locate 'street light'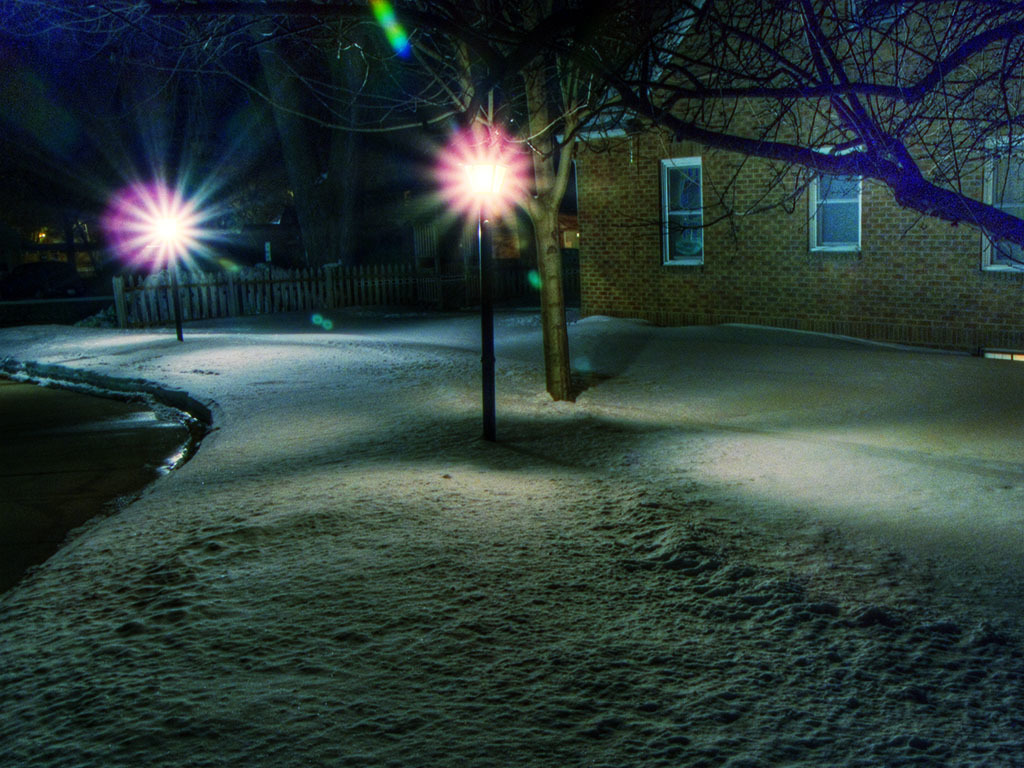
[121, 195, 200, 338]
